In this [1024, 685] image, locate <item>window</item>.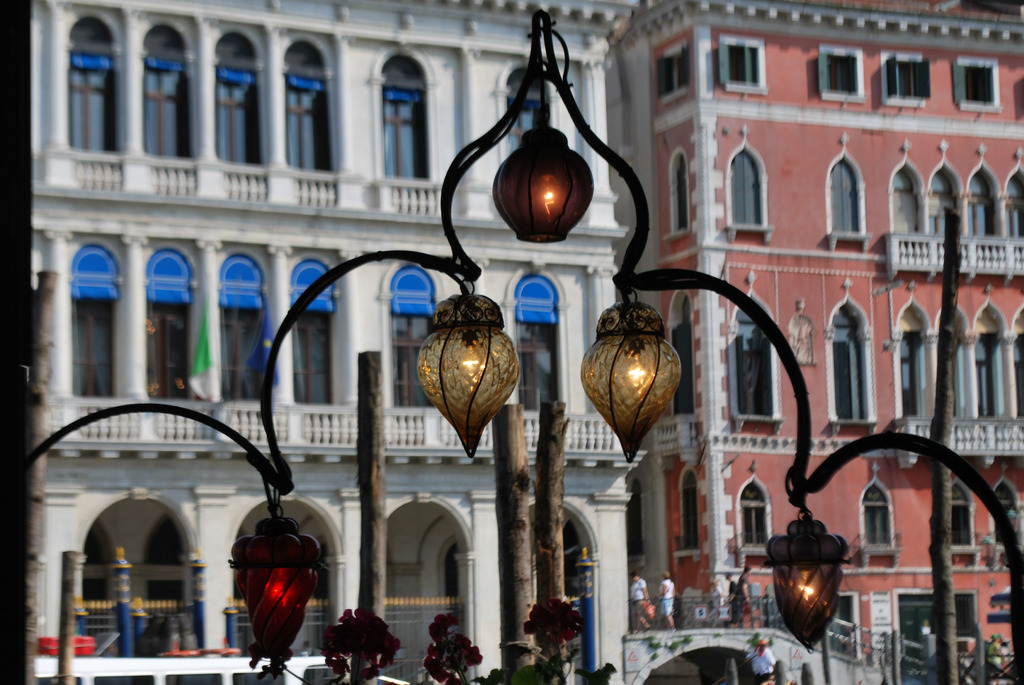
Bounding box: BBox(143, 244, 197, 397).
